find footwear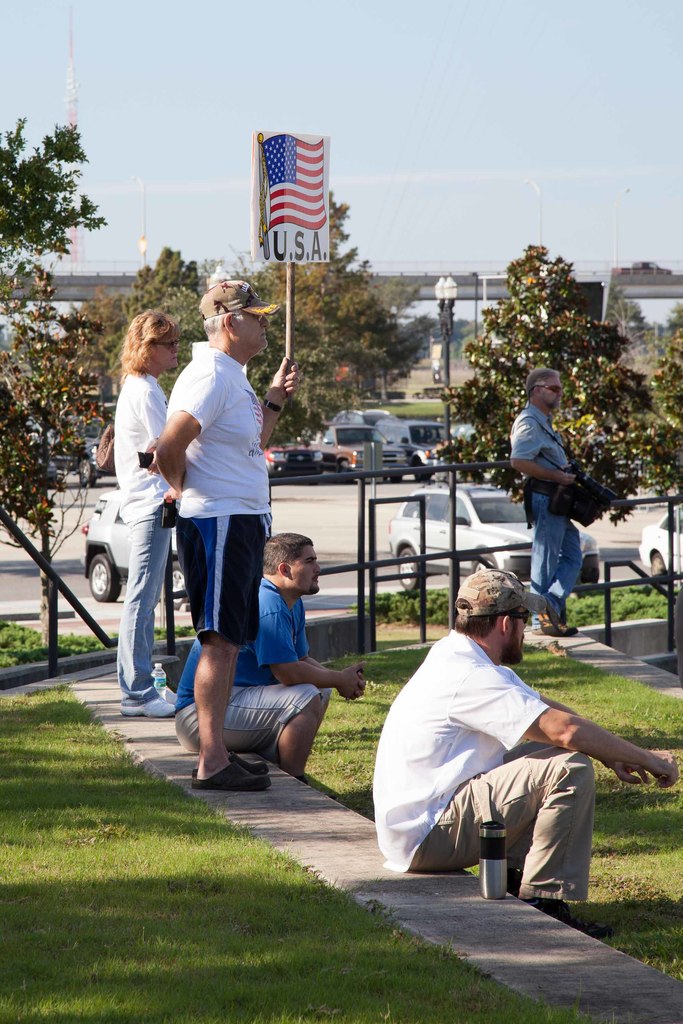
(x1=120, y1=693, x2=174, y2=719)
